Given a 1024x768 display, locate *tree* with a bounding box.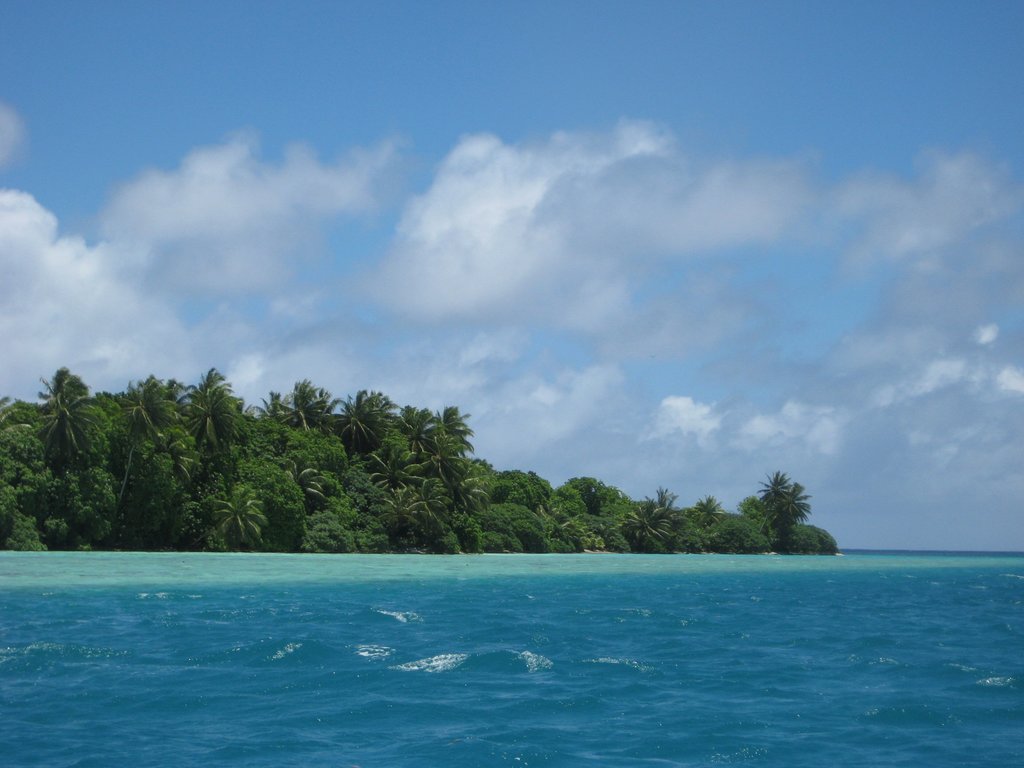
Located: (left=136, top=379, right=186, bottom=564).
